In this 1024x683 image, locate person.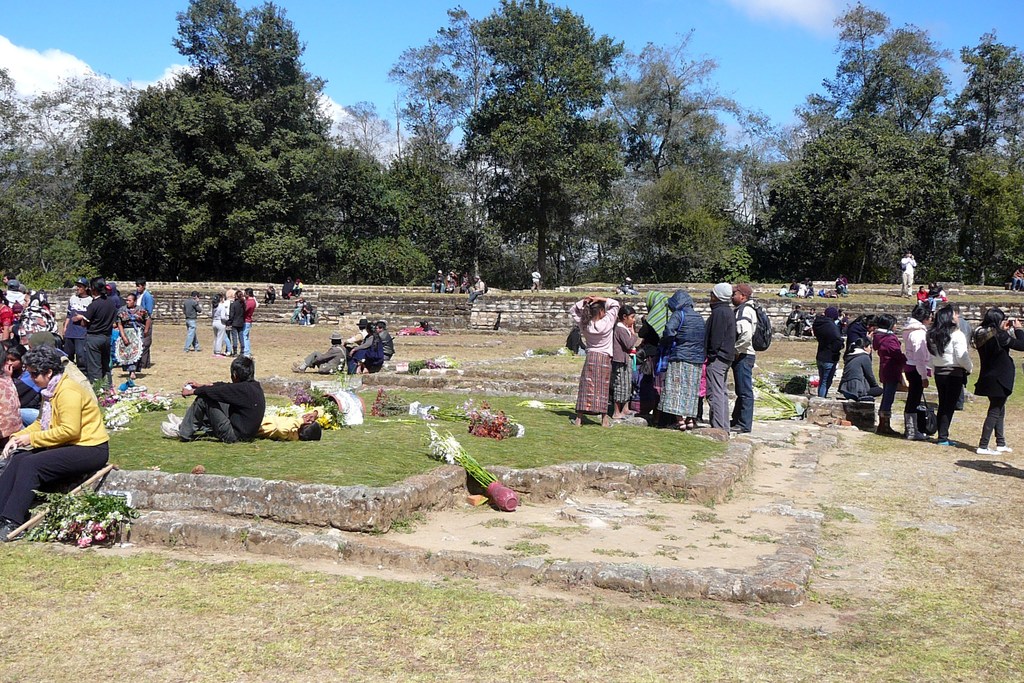
Bounding box: <region>263, 406, 321, 439</region>.
